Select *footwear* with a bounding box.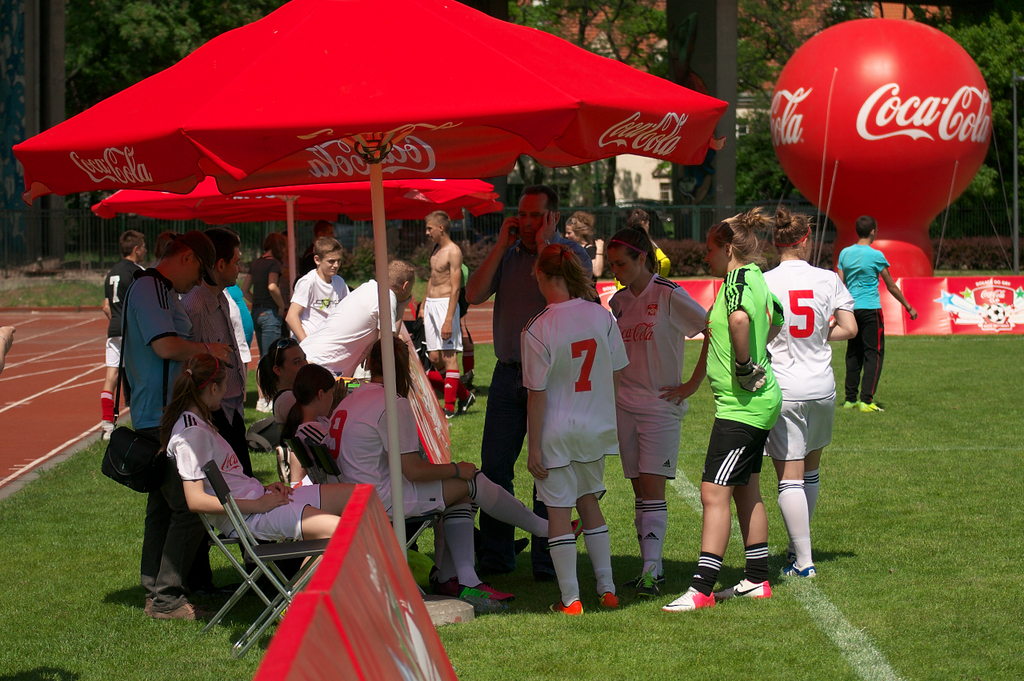
660/583/718/612.
